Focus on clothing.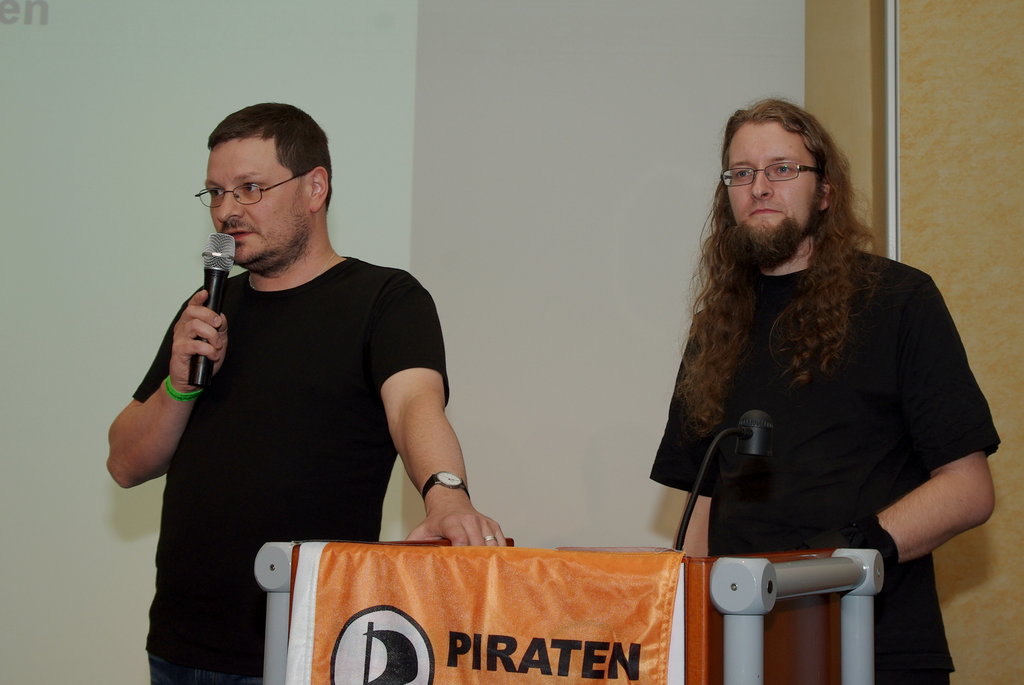
Focused at Rect(653, 243, 1010, 684).
